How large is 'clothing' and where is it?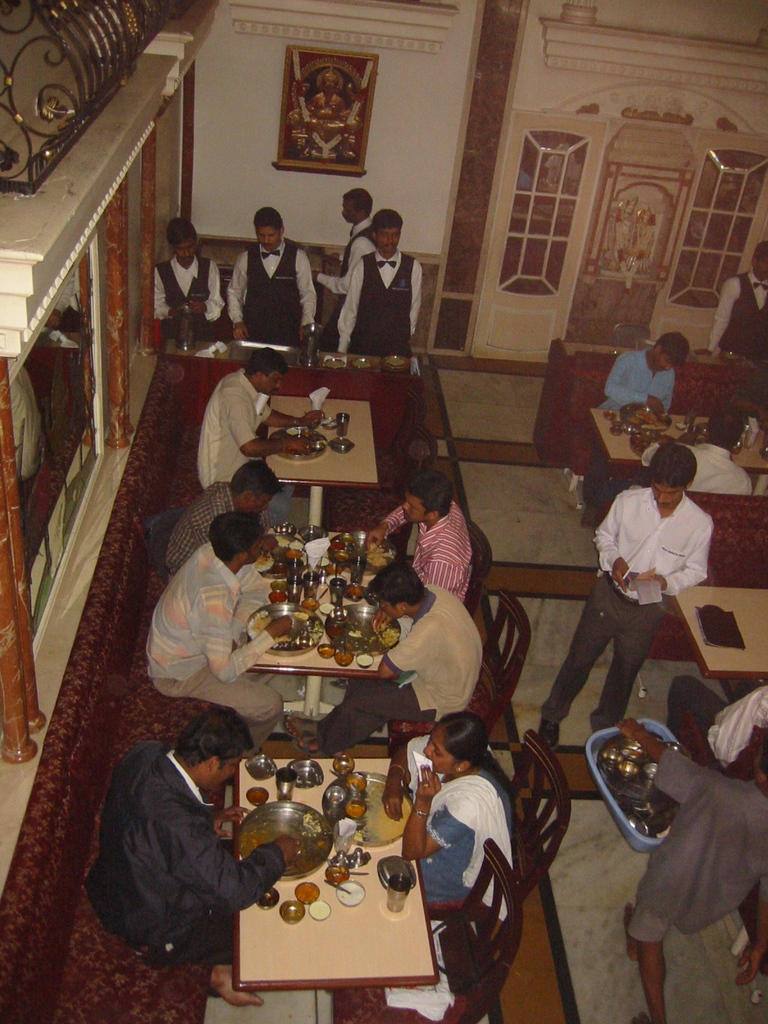
Bounding box: (x1=142, y1=540, x2=275, y2=733).
